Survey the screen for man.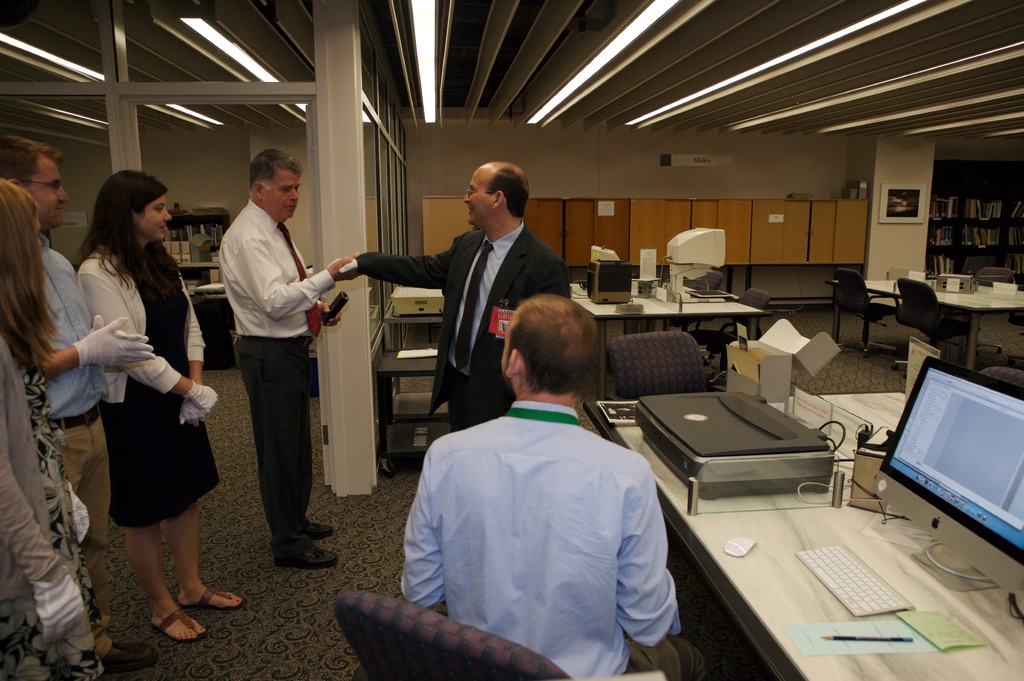
Survey found: <bbox>326, 156, 575, 437</bbox>.
